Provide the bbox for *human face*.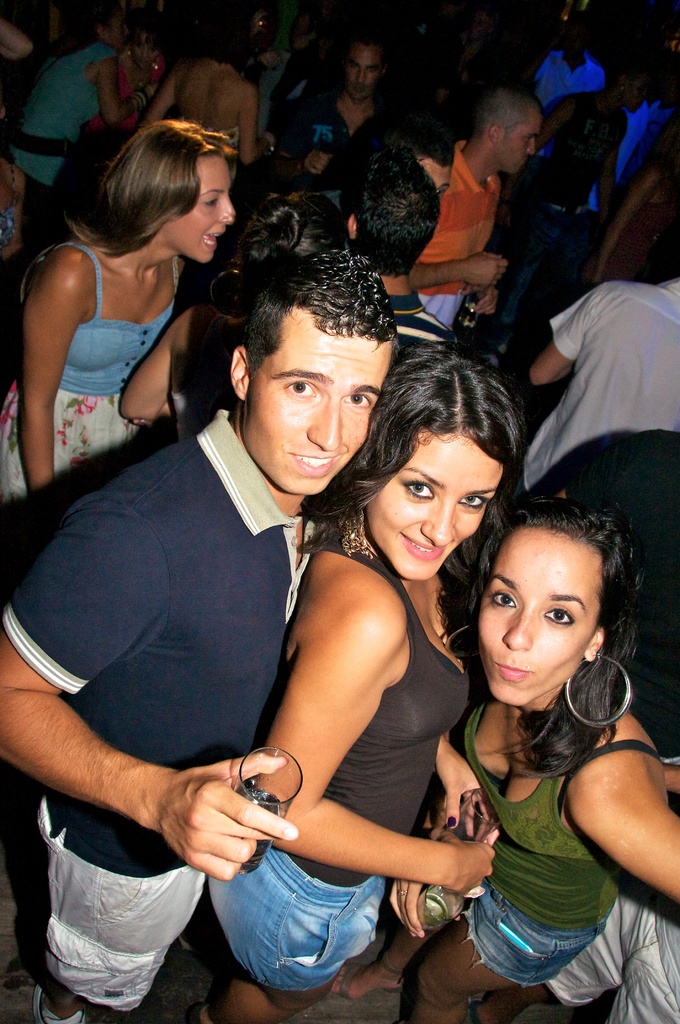
(494, 120, 534, 176).
